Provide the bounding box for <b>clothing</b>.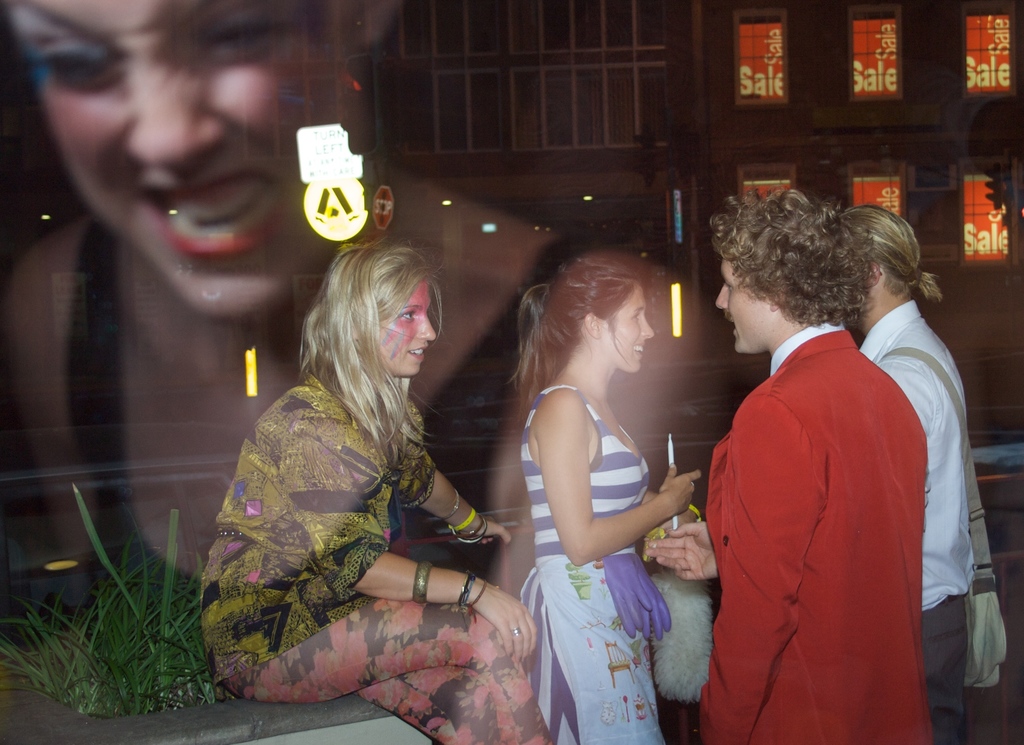
Rect(43, 195, 602, 648).
